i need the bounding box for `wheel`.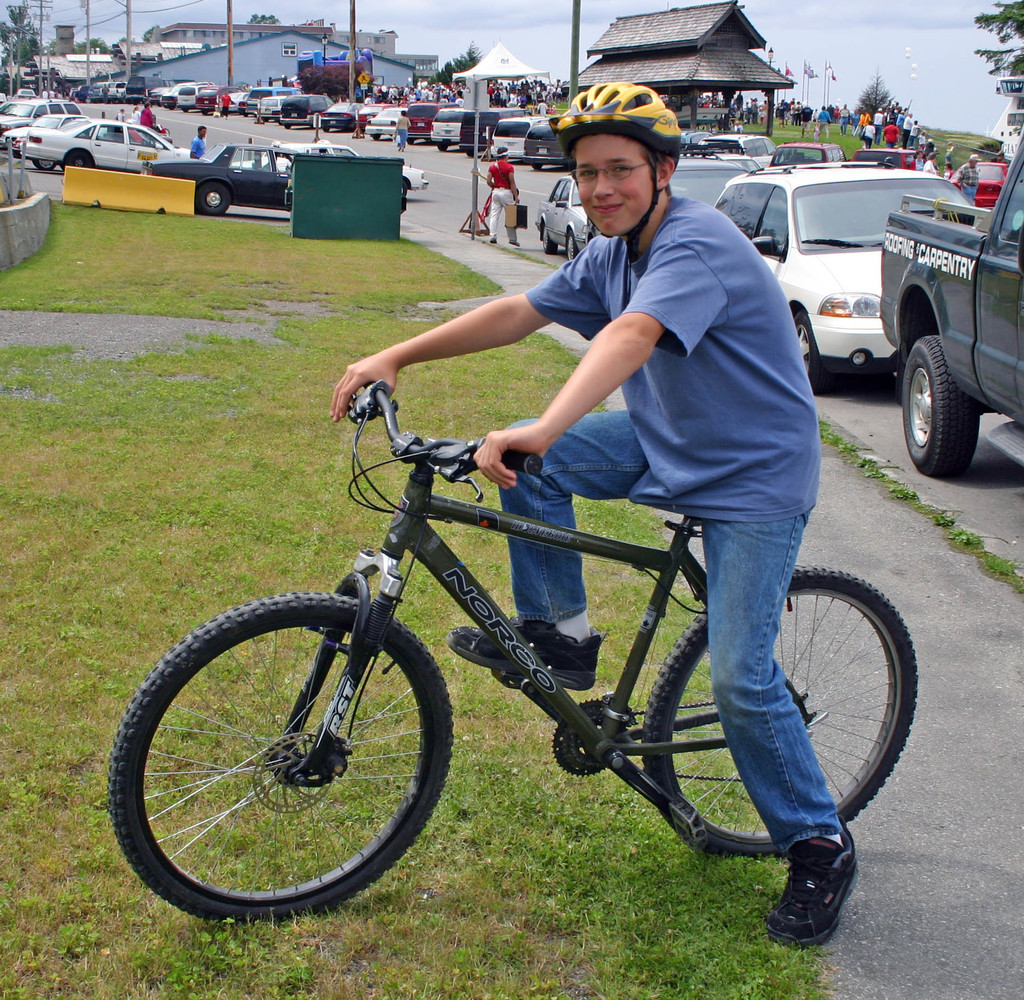
Here it is: detection(372, 133, 383, 143).
